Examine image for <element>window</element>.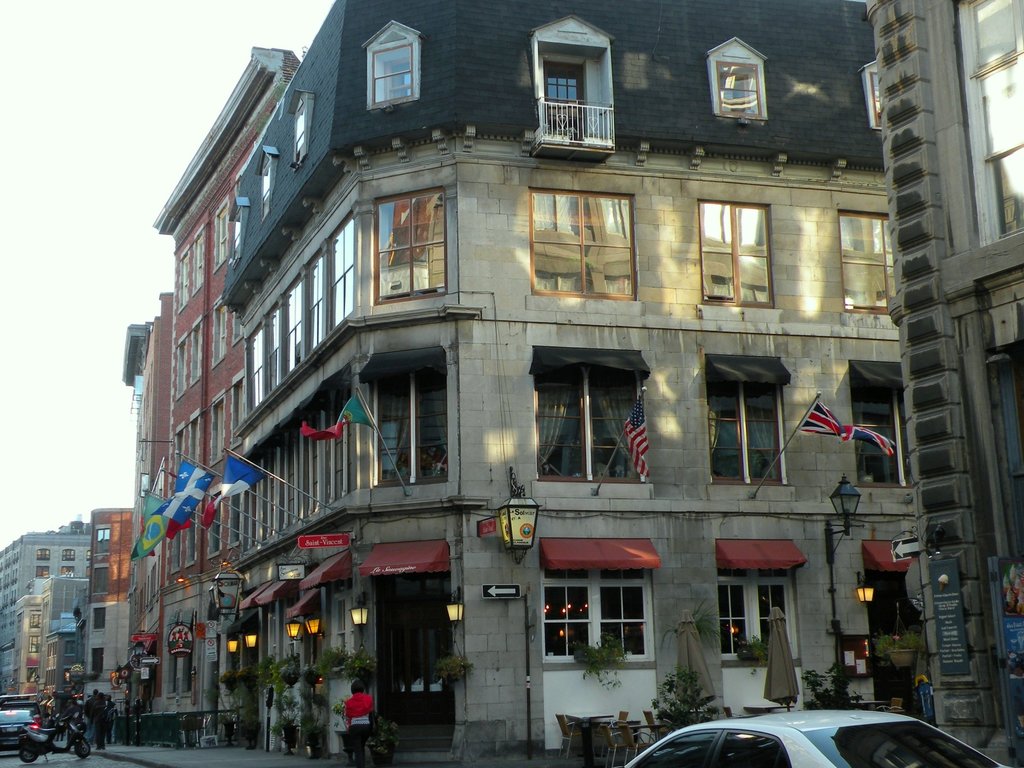
Examination result: locate(173, 354, 196, 403).
